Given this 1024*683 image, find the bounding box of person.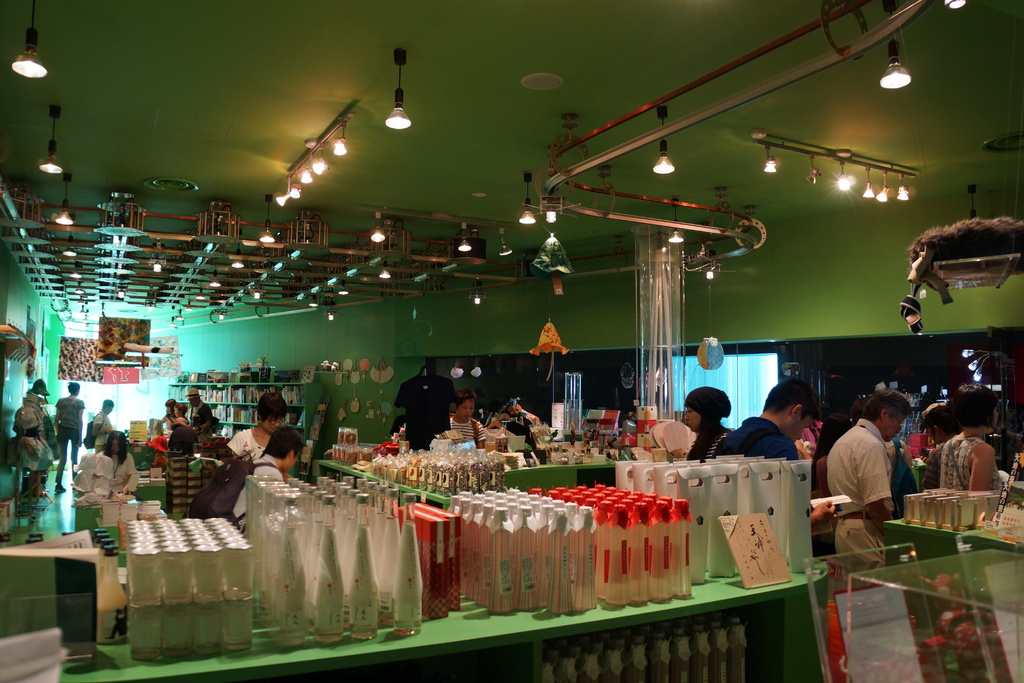
(x1=235, y1=390, x2=287, y2=474).
